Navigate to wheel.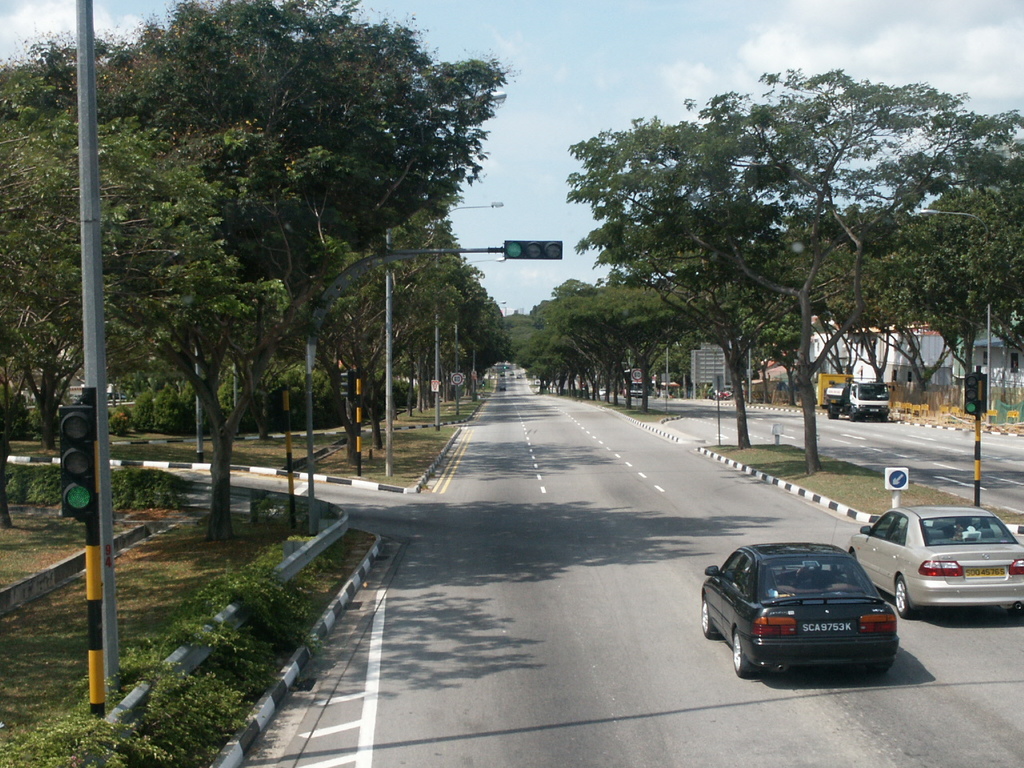
Navigation target: [701, 601, 719, 639].
